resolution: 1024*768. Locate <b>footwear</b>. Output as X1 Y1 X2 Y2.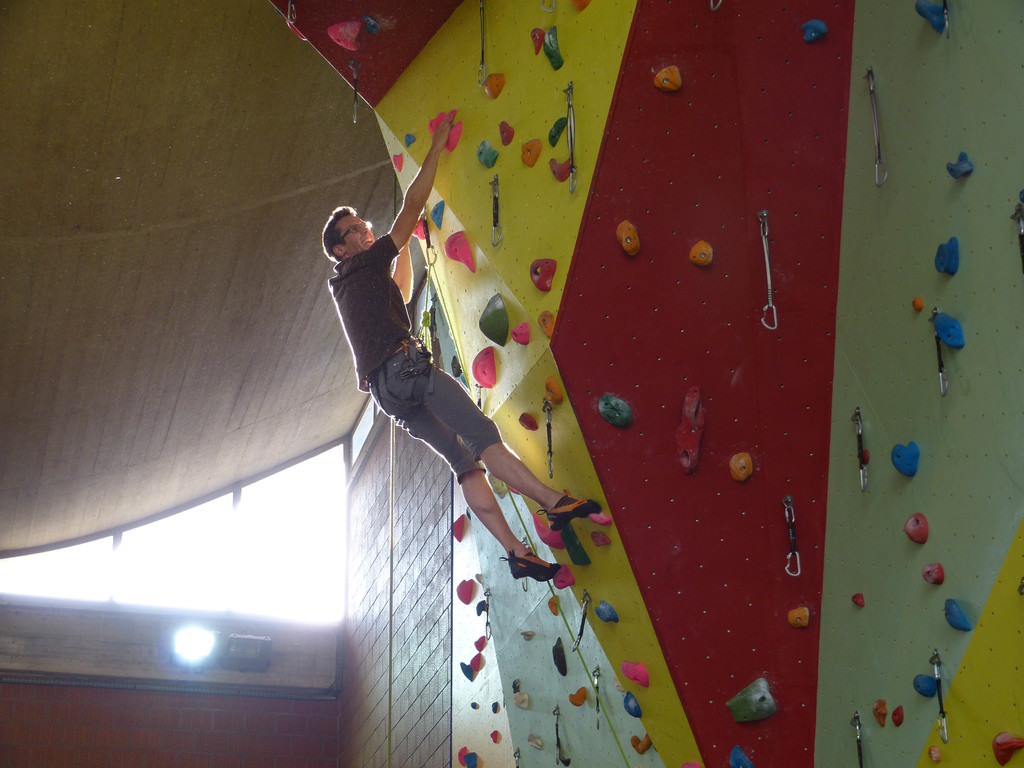
555 495 602 514.
